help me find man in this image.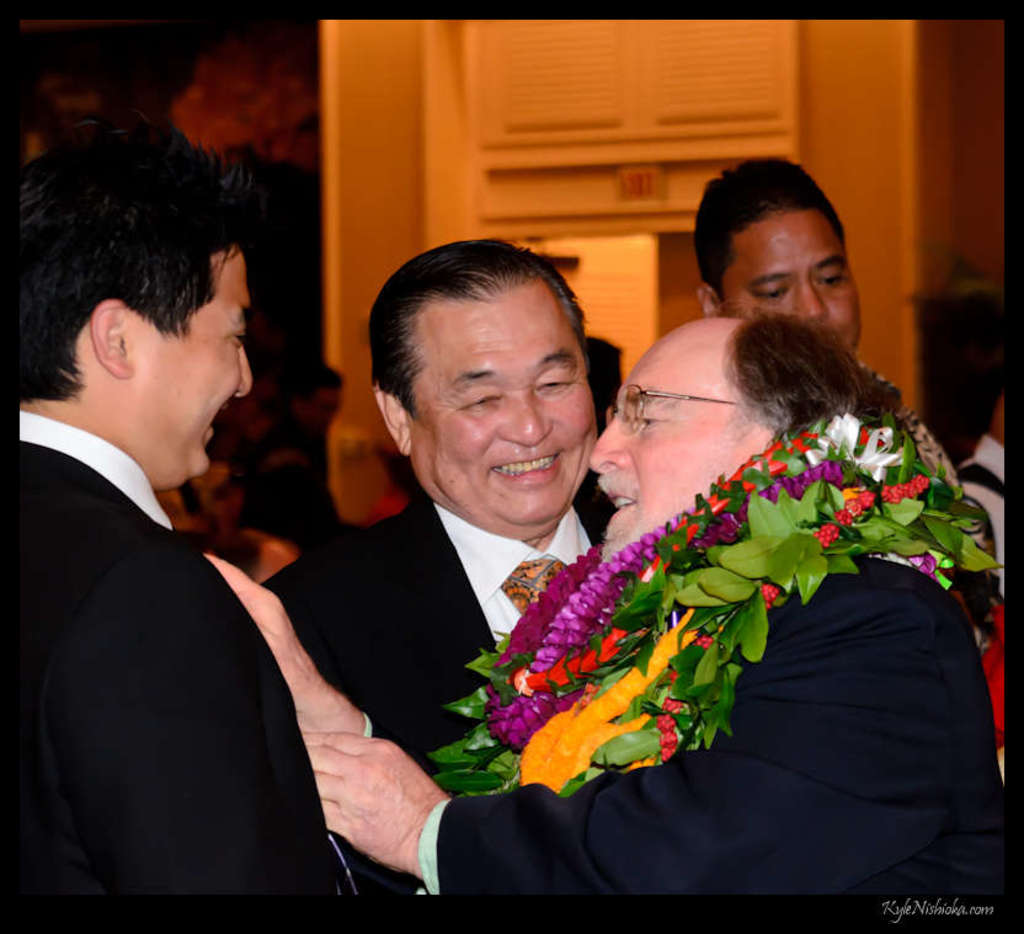
Found it: 2,123,368,933.
